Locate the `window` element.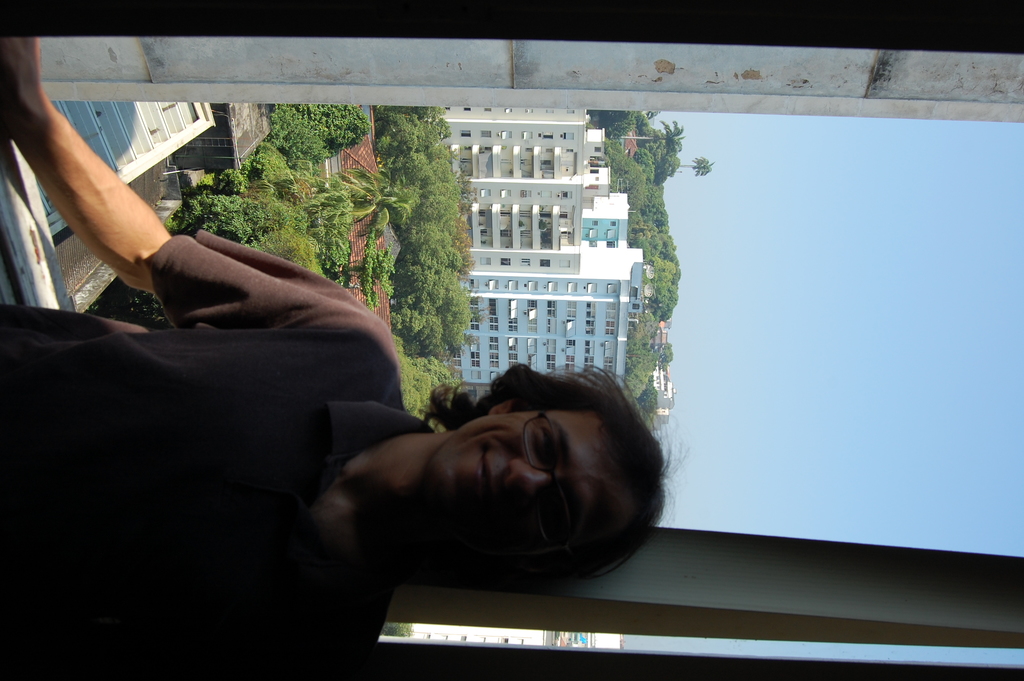
Element bbox: [479, 256, 492, 265].
